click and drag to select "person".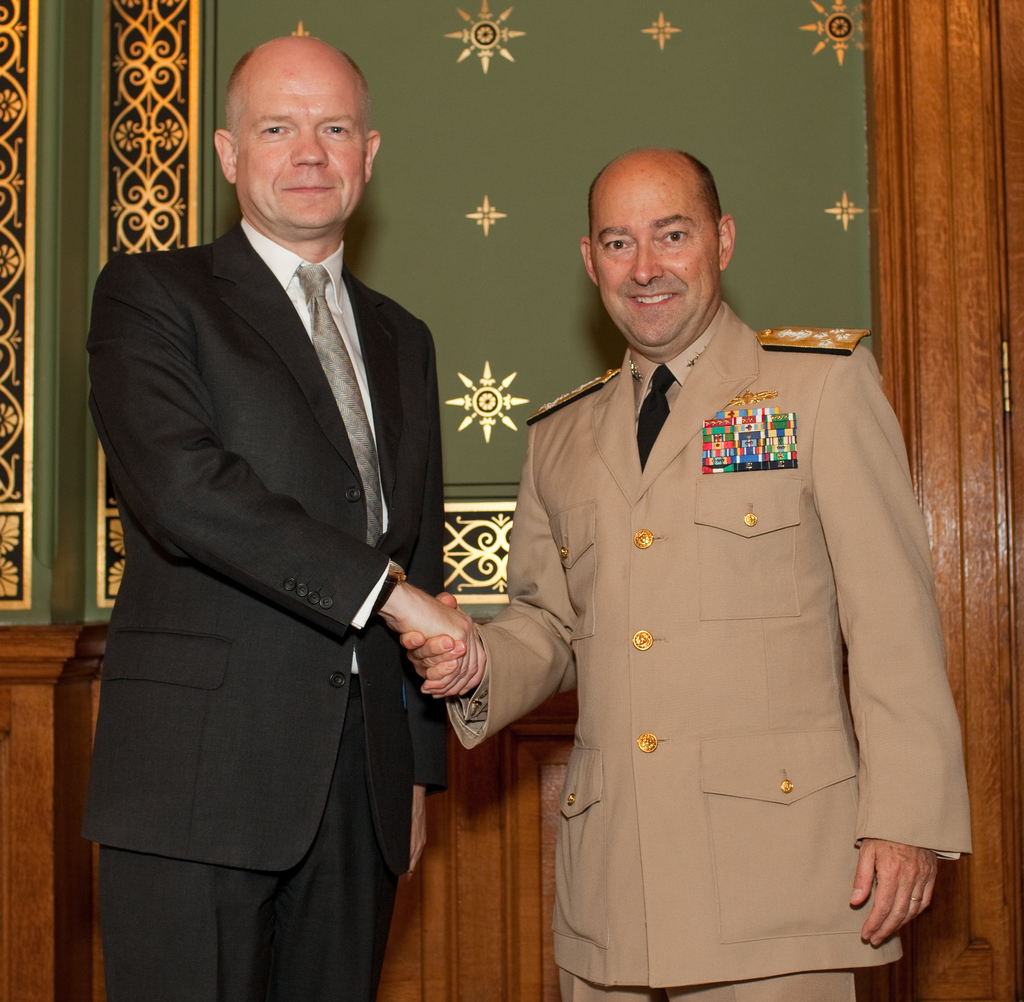
Selection: bbox(90, 33, 485, 1001).
